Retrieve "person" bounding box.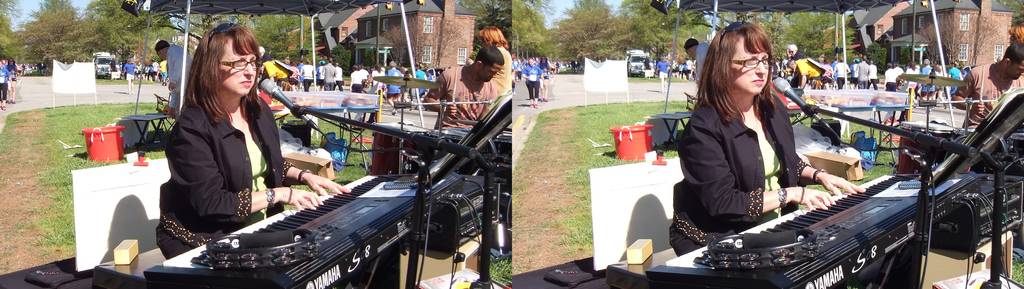
Bounding box: (left=1004, top=25, right=1023, bottom=267).
